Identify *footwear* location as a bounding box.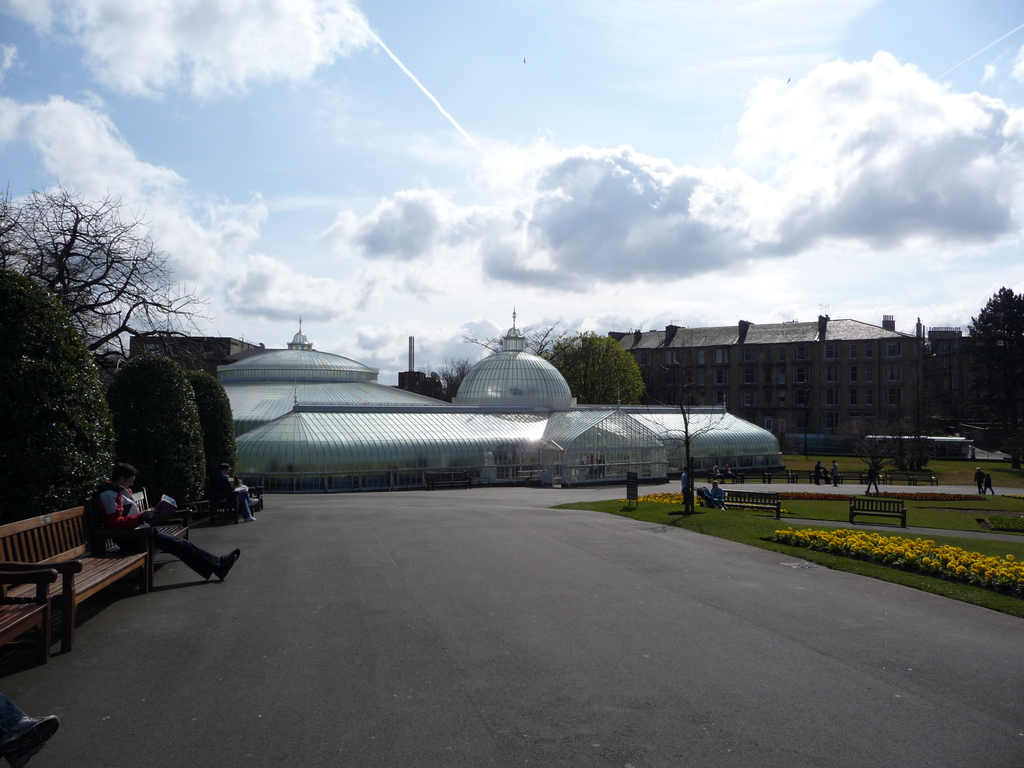
(9, 739, 44, 767).
